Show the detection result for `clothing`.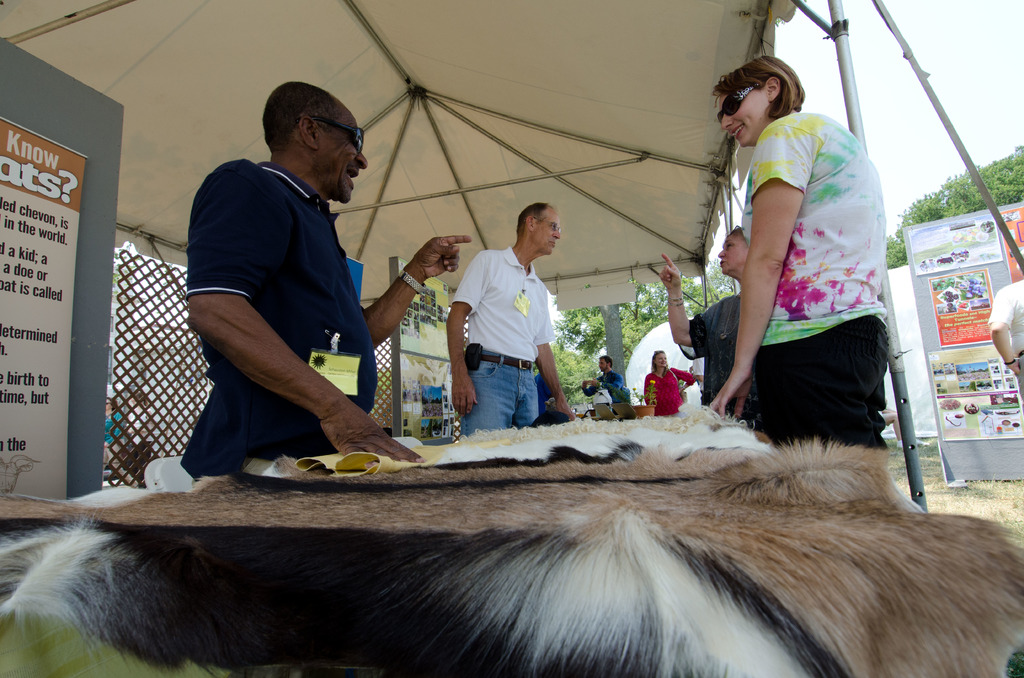
{"left": 189, "top": 159, "right": 383, "bottom": 485}.
